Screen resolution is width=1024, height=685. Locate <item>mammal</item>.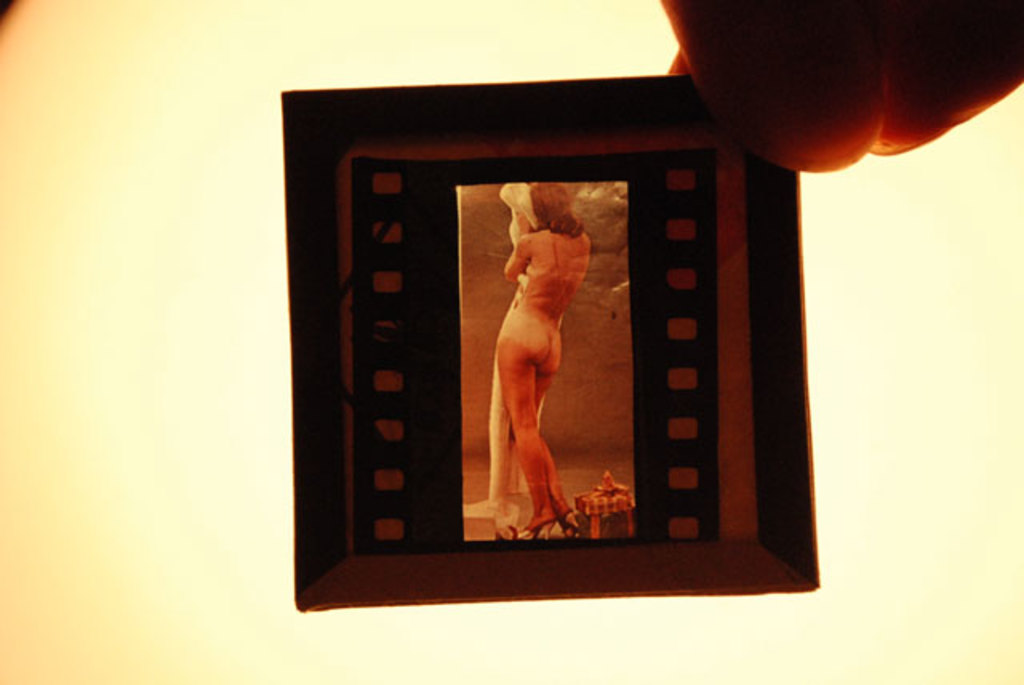
{"left": 469, "top": 197, "right": 600, "bottom": 499}.
